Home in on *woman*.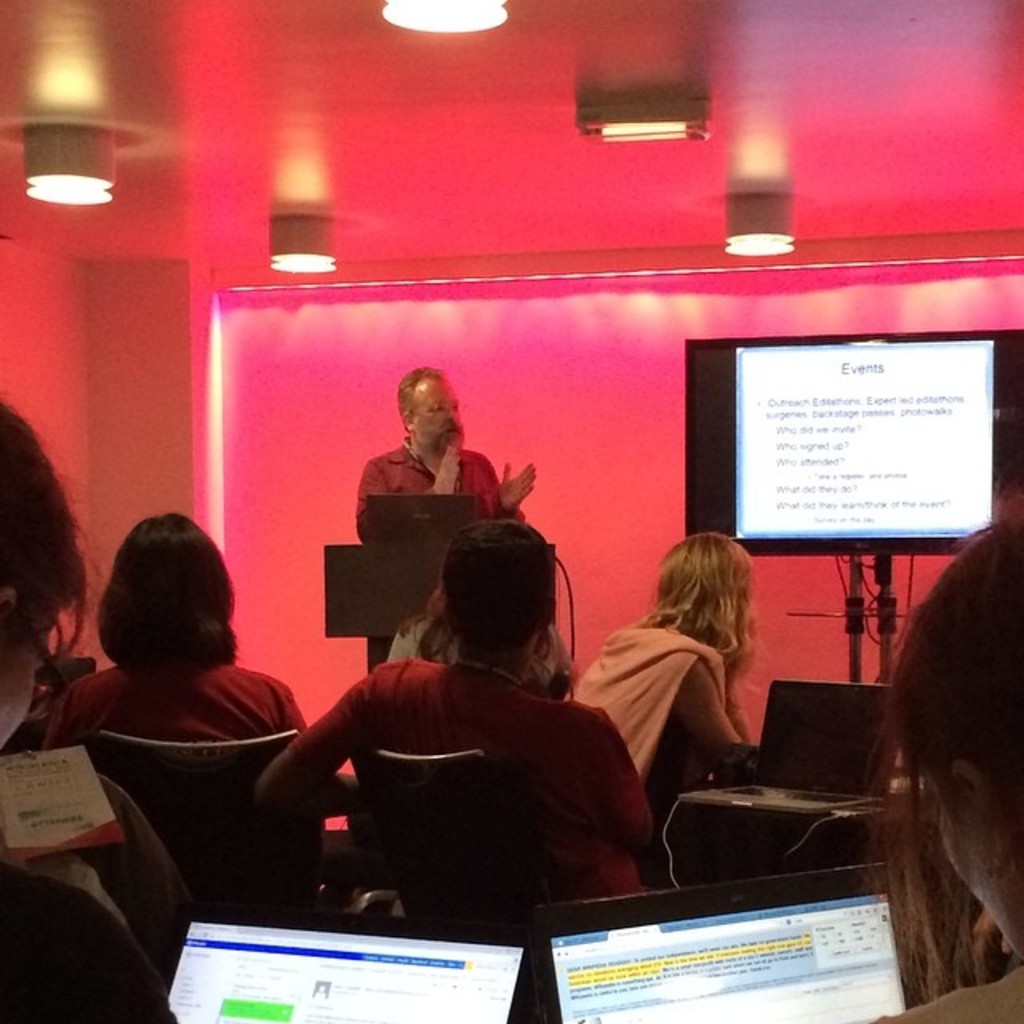
Homed in at crop(30, 499, 306, 750).
